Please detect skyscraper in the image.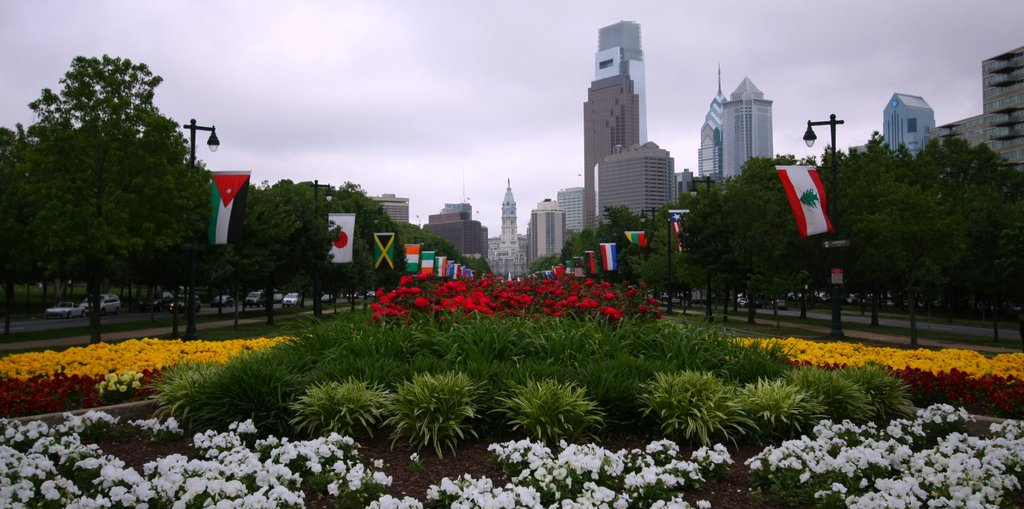
[x1=553, y1=48, x2=678, y2=227].
